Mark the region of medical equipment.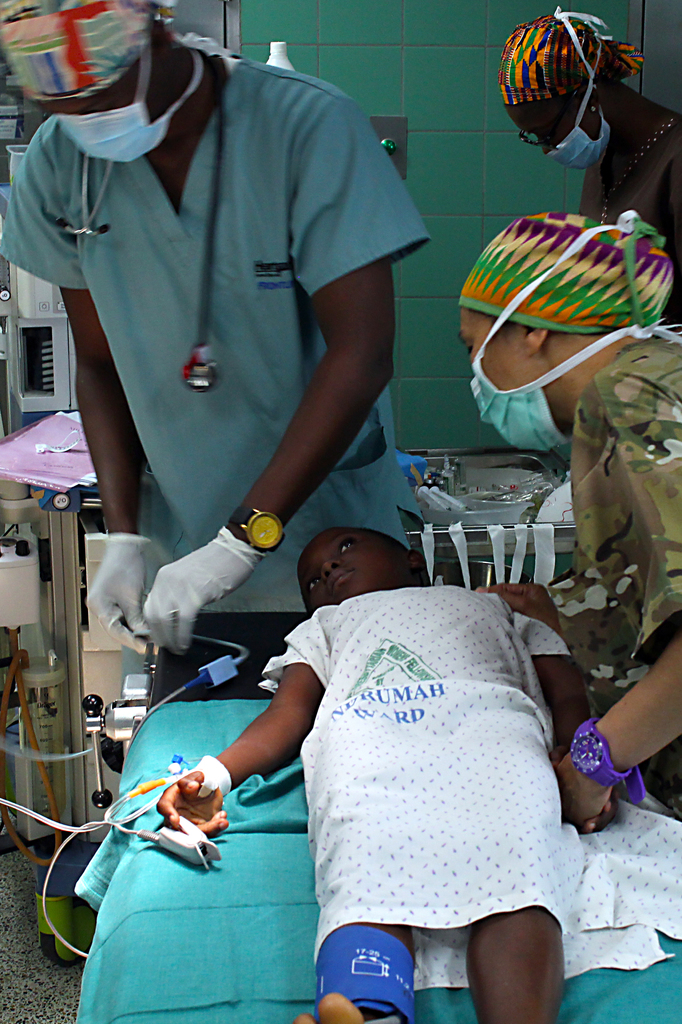
Region: detection(72, 612, 681, 1023).
